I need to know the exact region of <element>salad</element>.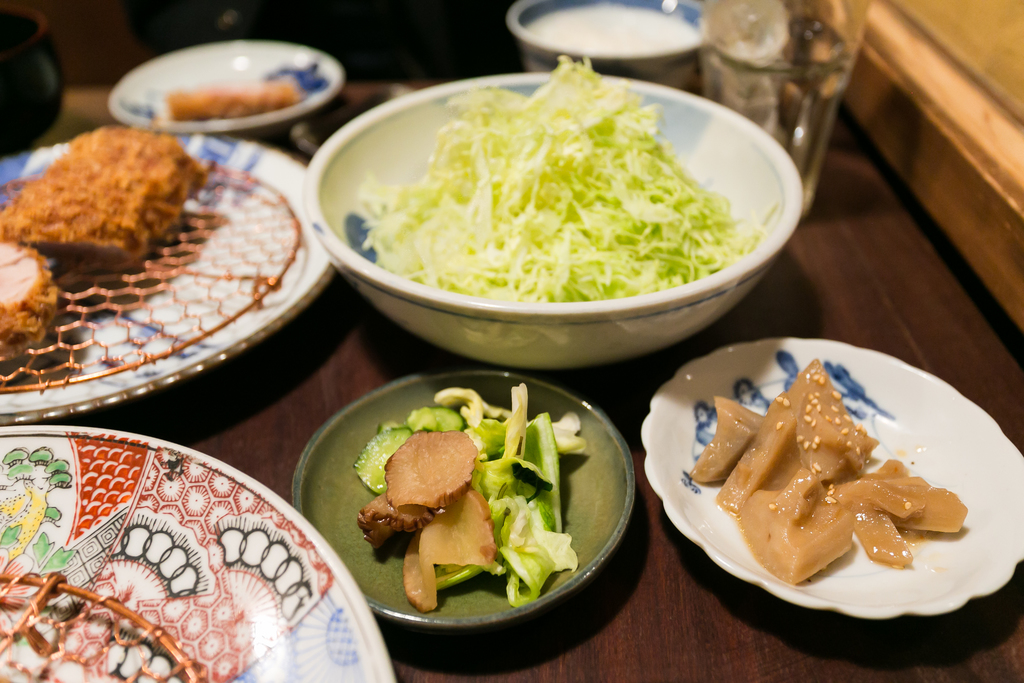
Region: box(348, 383, 584, 612).
